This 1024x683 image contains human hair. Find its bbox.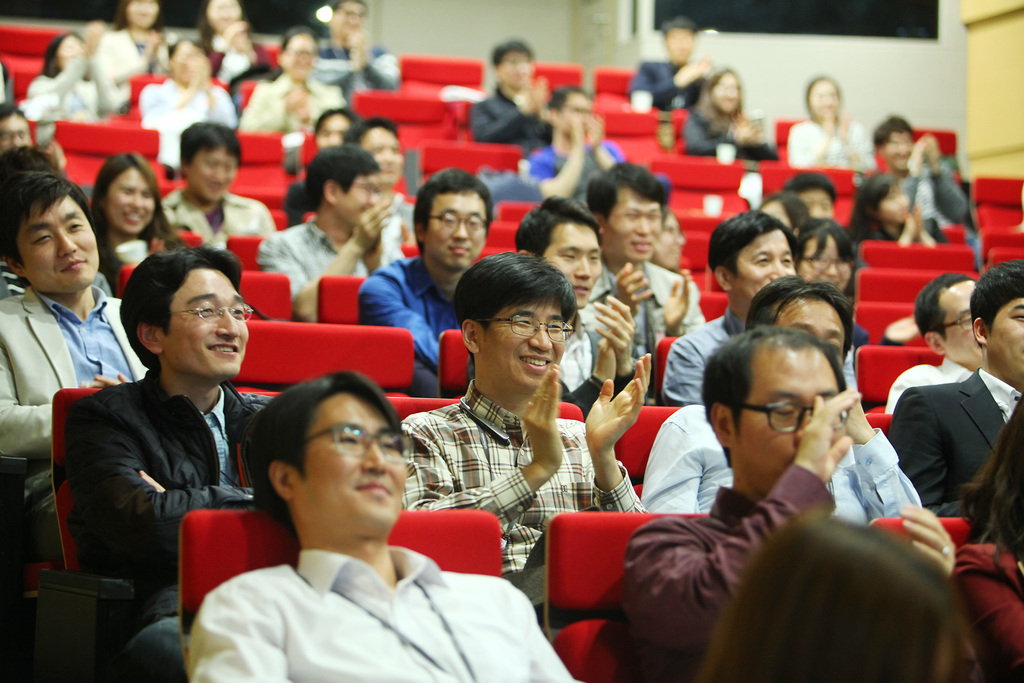
[left=344, top=119, right=397, bottom=148].
